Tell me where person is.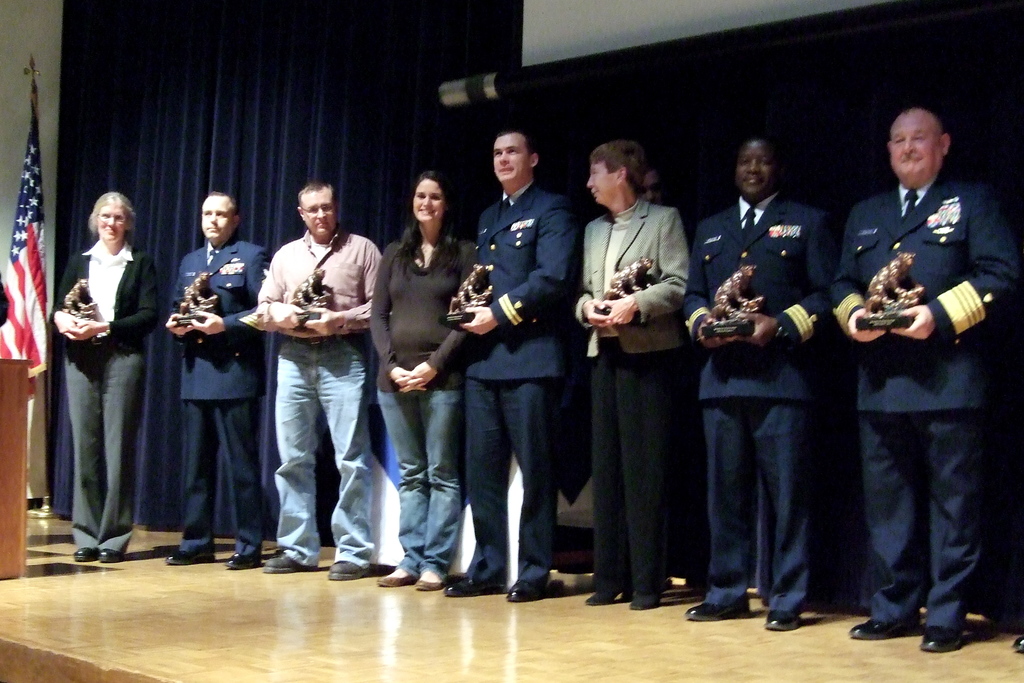
person is at x1=568 y1=136 x2=692 y2=605.
